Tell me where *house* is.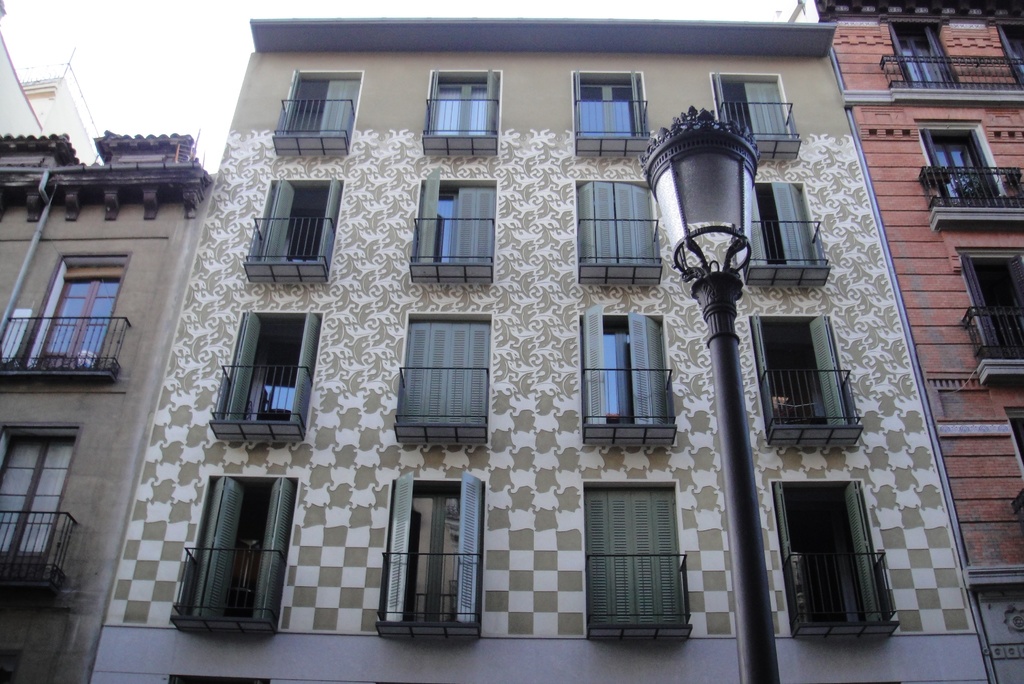
*house* is at pyautogui.locateOnScreen(0, 11, 94, 156).
